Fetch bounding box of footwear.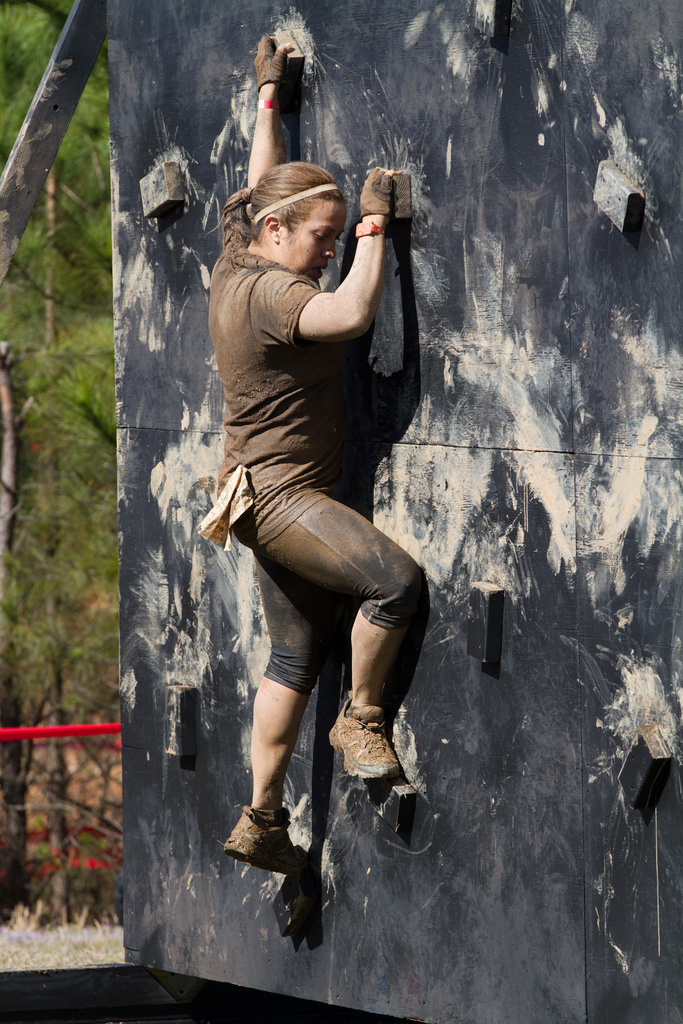
Bbox: bbox(223, 804, 316, 872).
